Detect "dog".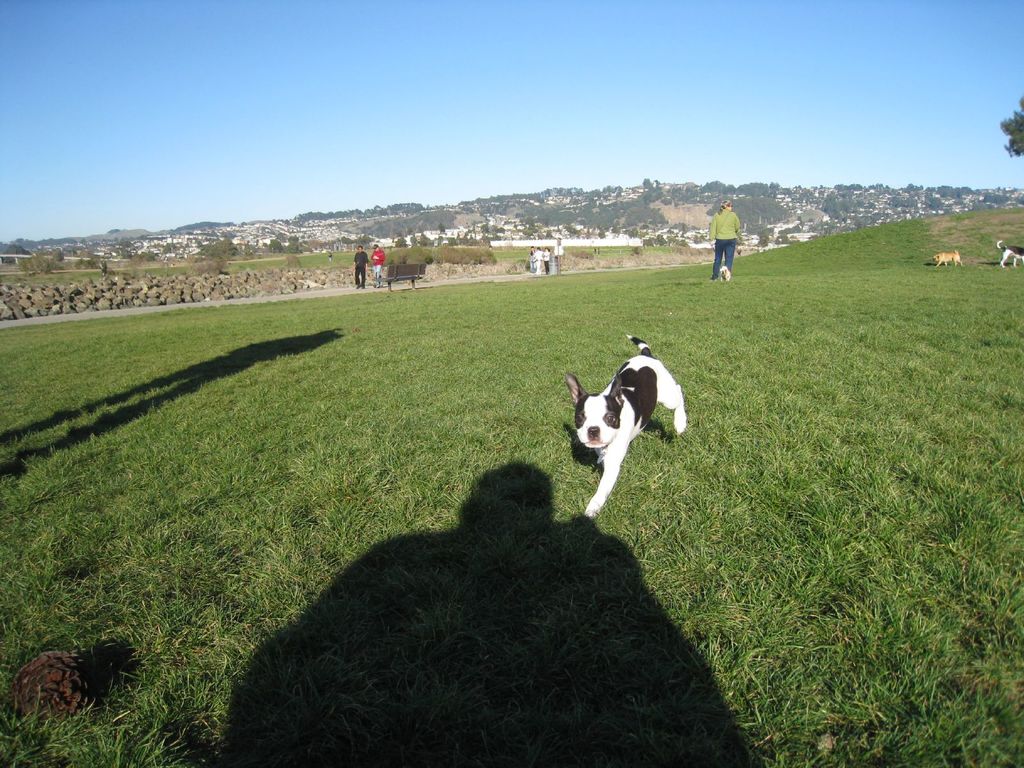
Detected at bbox=[997, 239, 1023, 266].
